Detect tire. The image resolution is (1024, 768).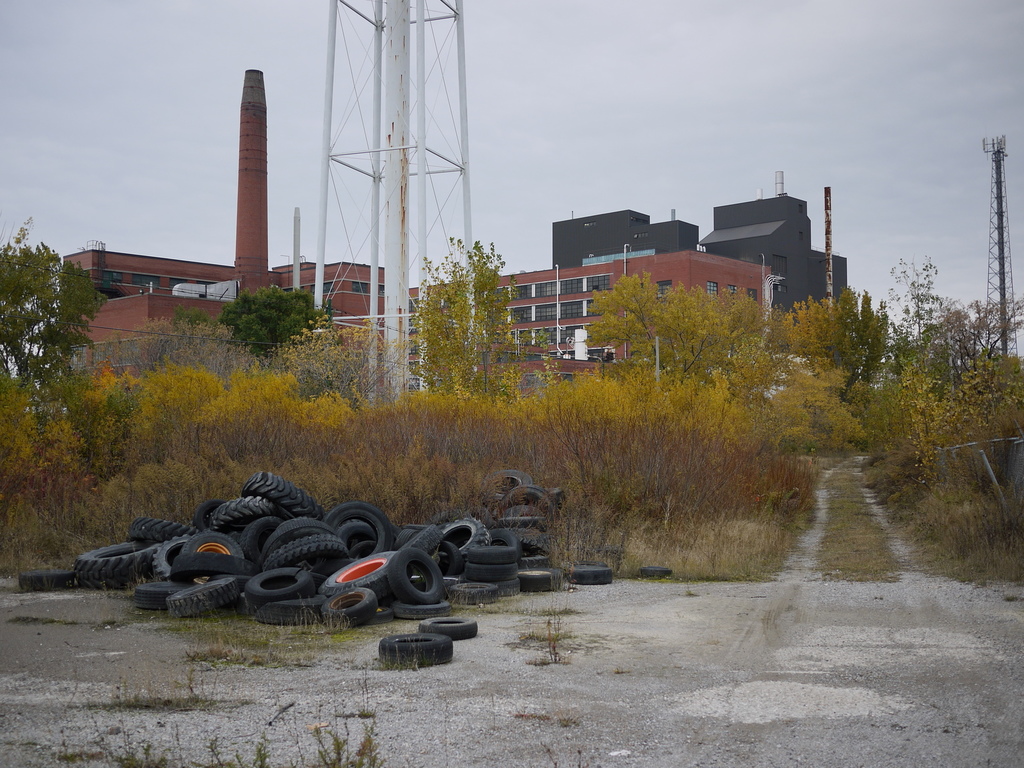
637 564 673 580.
